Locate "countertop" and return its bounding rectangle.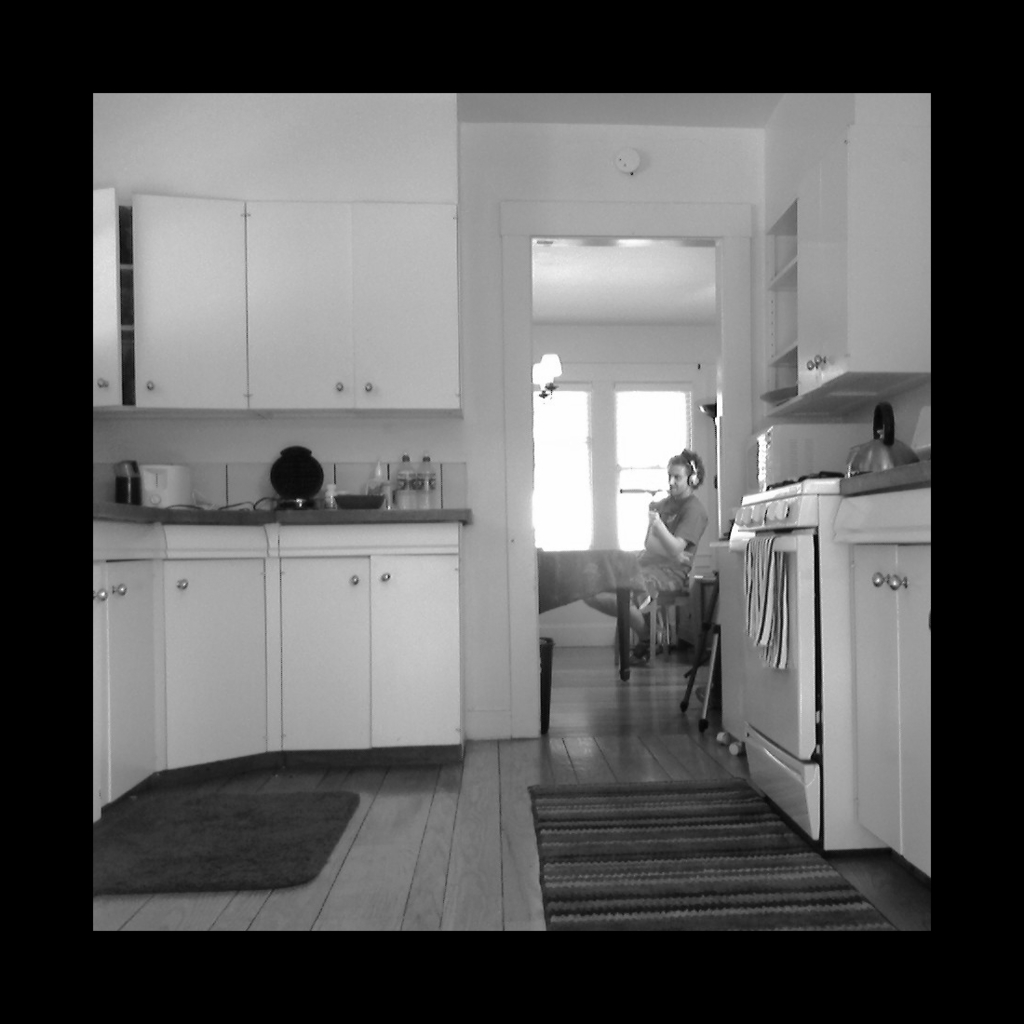
locate(89, 500, 474, 519).
